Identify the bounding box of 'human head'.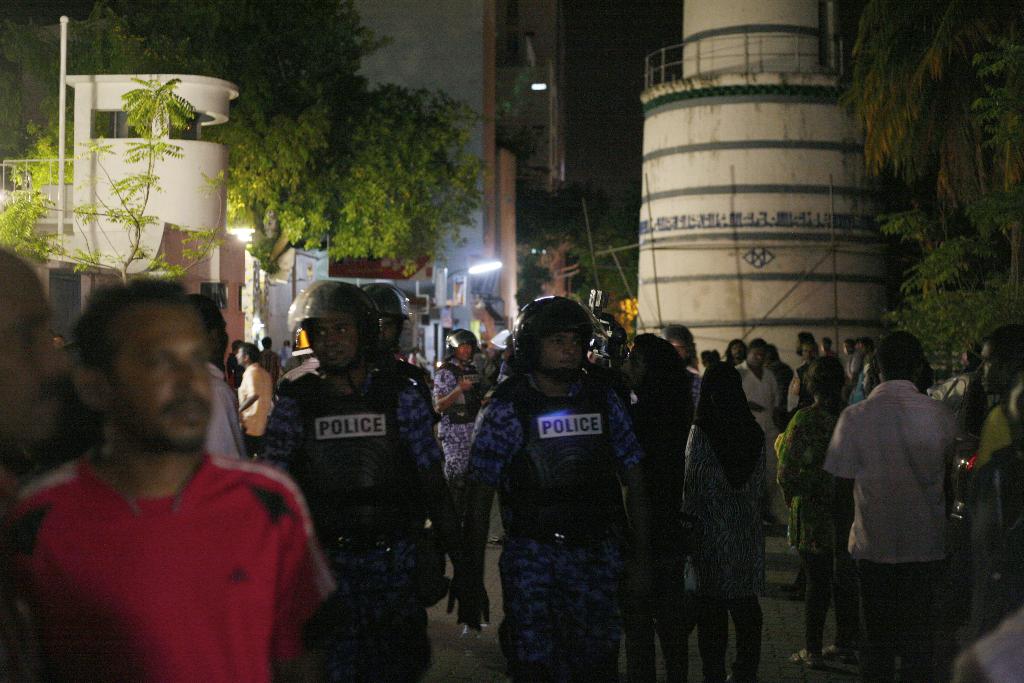
bbox(861, 334, 923, 396).
